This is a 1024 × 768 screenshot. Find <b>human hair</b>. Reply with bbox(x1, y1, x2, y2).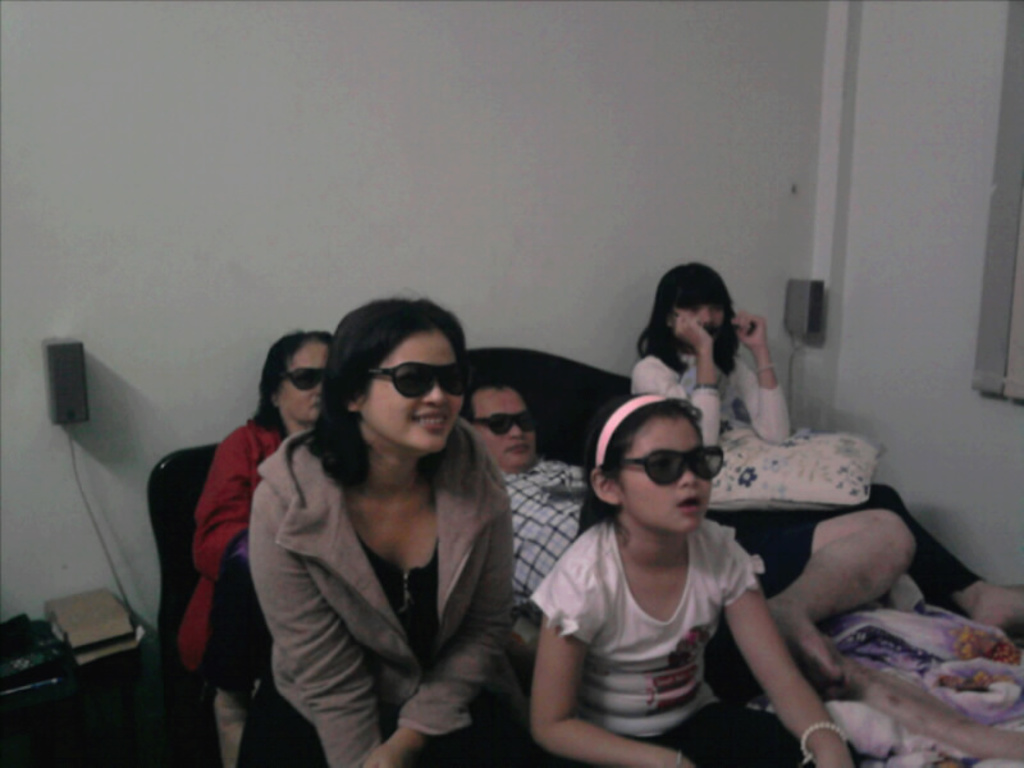
bbox(244, 326, 334, 435).
